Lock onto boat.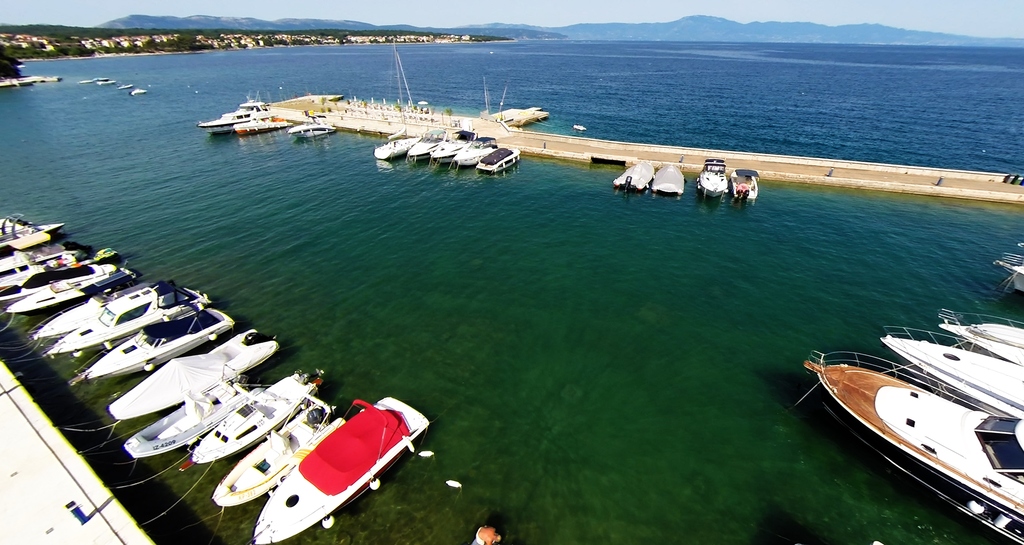
Locked: {"left": 8, "top": 259, "right": 134, "bottom": 326}.
